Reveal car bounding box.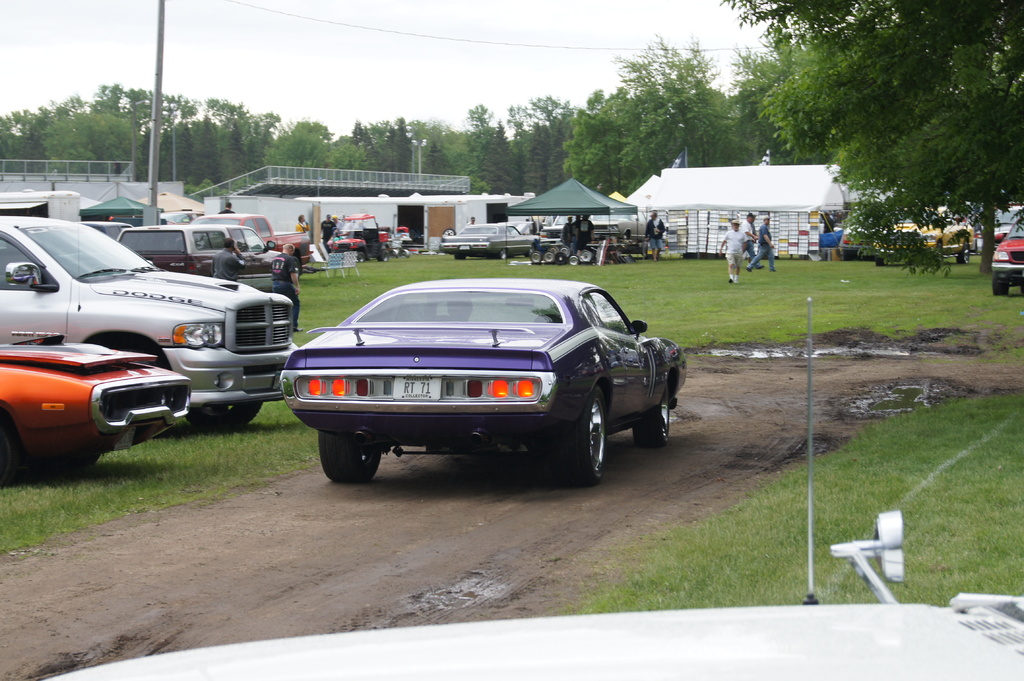
Revealed: (left=995, top=207, right=1016, bottom=247).
